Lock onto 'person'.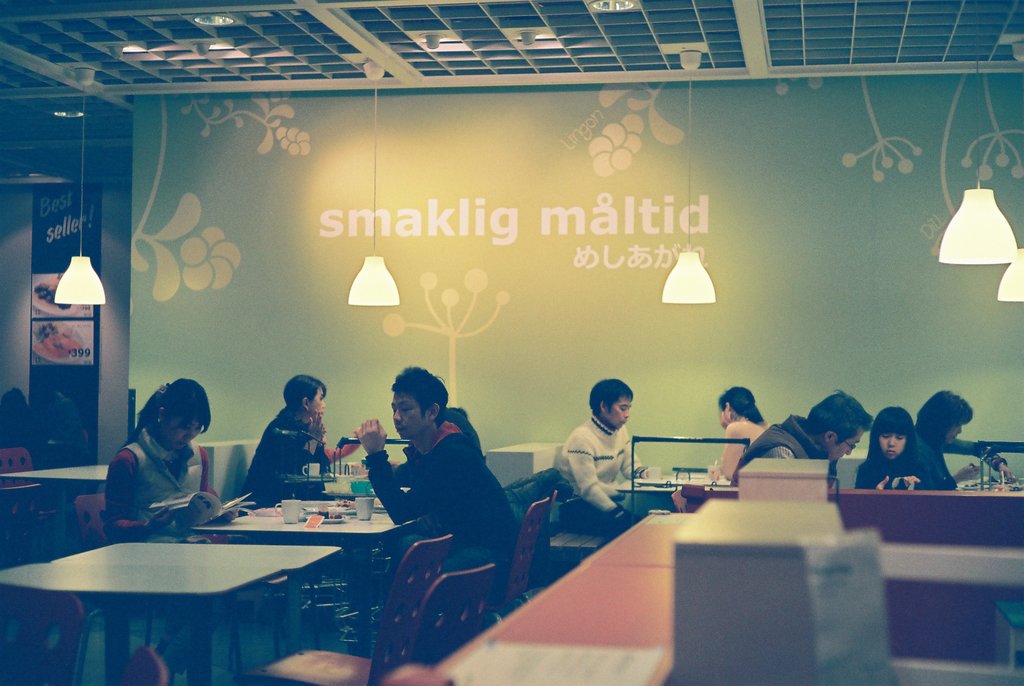
Locked: l=99, t=382, r=230, b=531.
